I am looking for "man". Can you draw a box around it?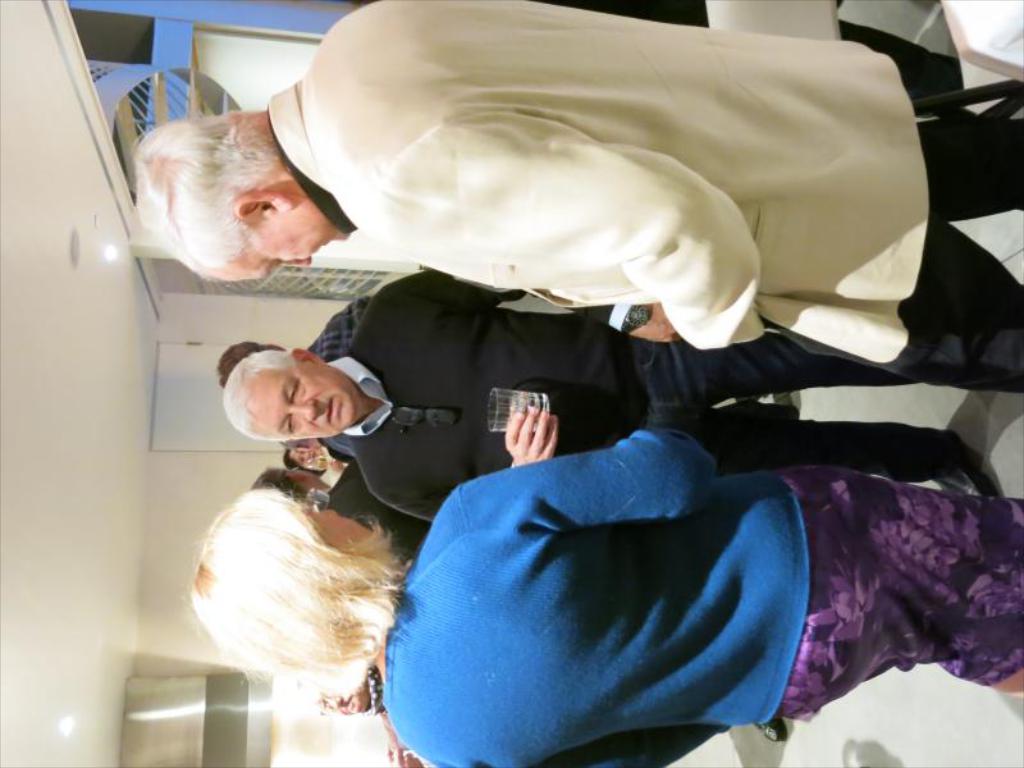
Sure, the bounding box is 132:5:988:417.
